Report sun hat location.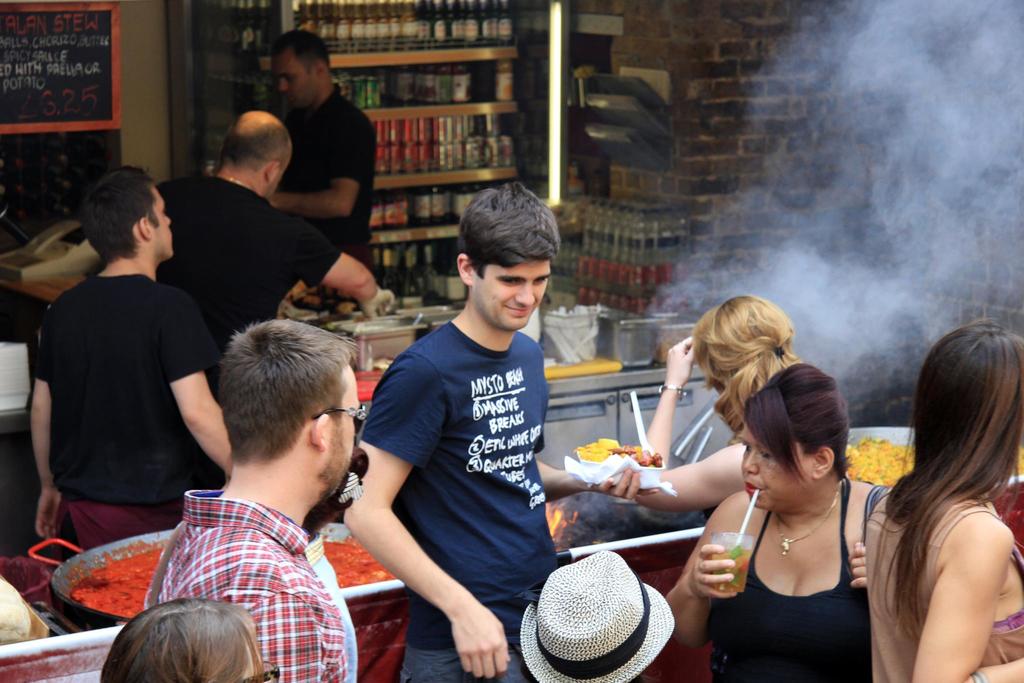
Report: rect(512, 549, 683, 682).
